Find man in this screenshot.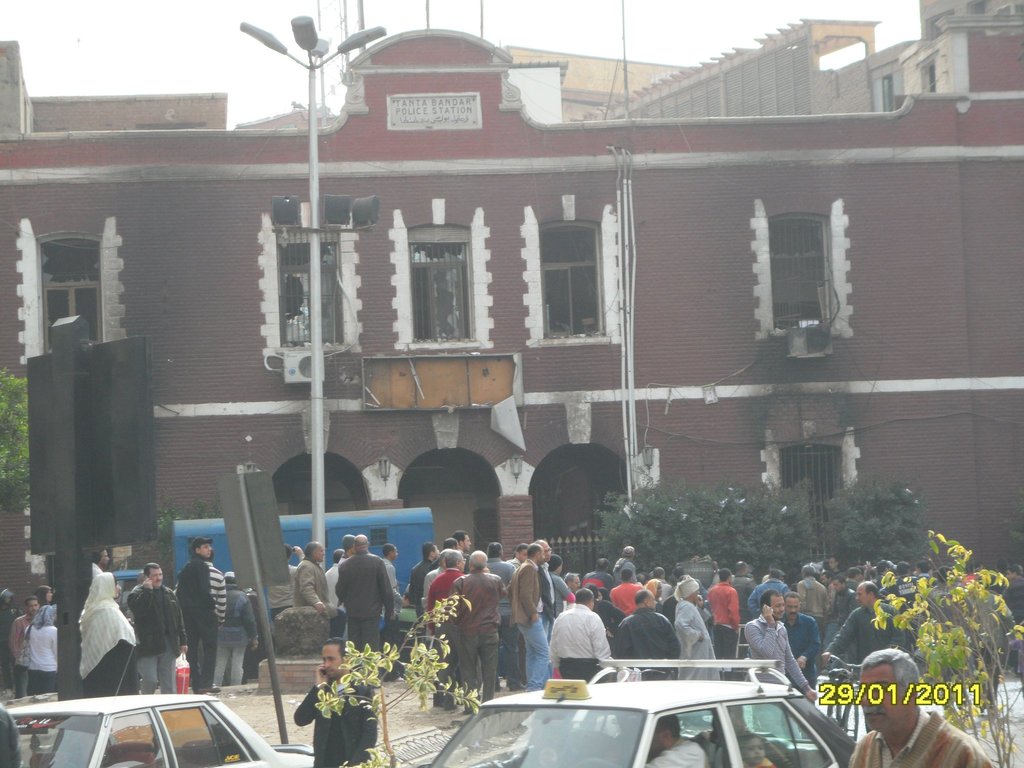
The bounding box for man is l=689, t=702, r=793, b=767.
